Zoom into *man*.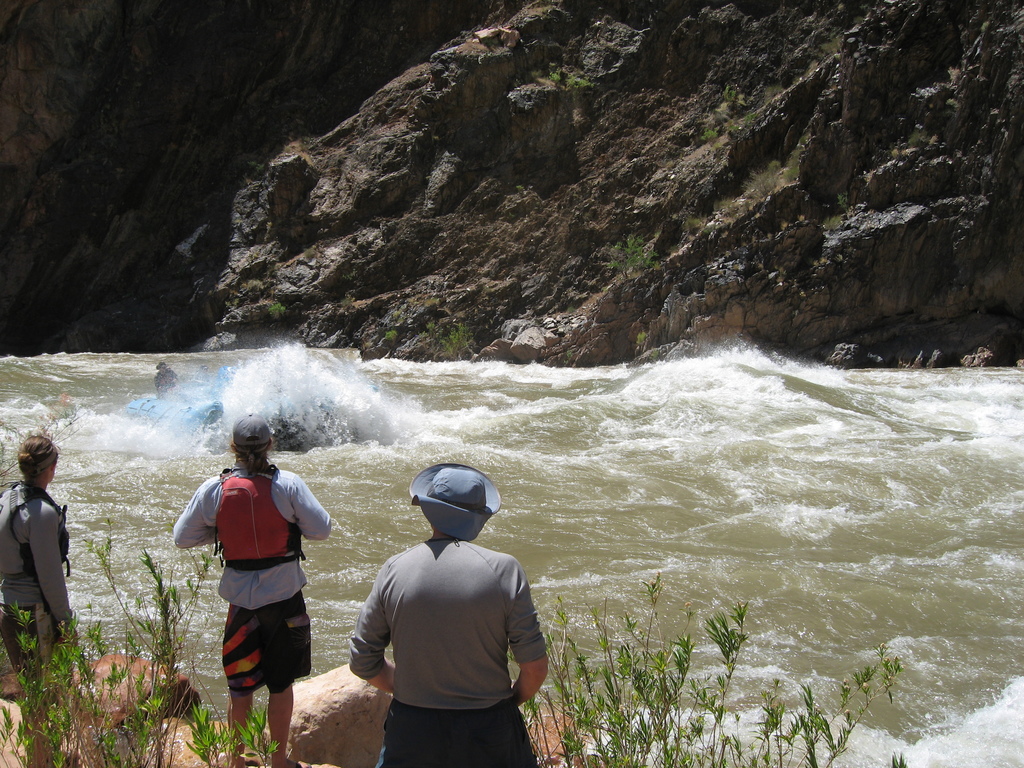
Zoom target: 170/412/330/767.
